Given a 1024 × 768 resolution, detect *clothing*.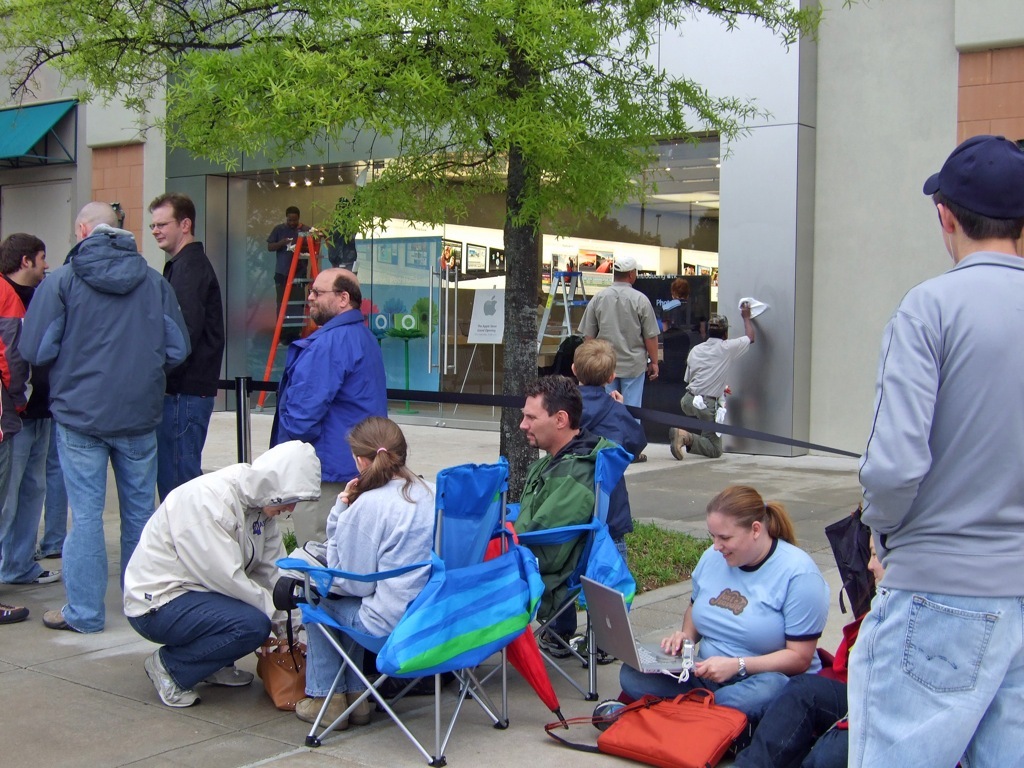
bbox(155, 239, 224, 505).
